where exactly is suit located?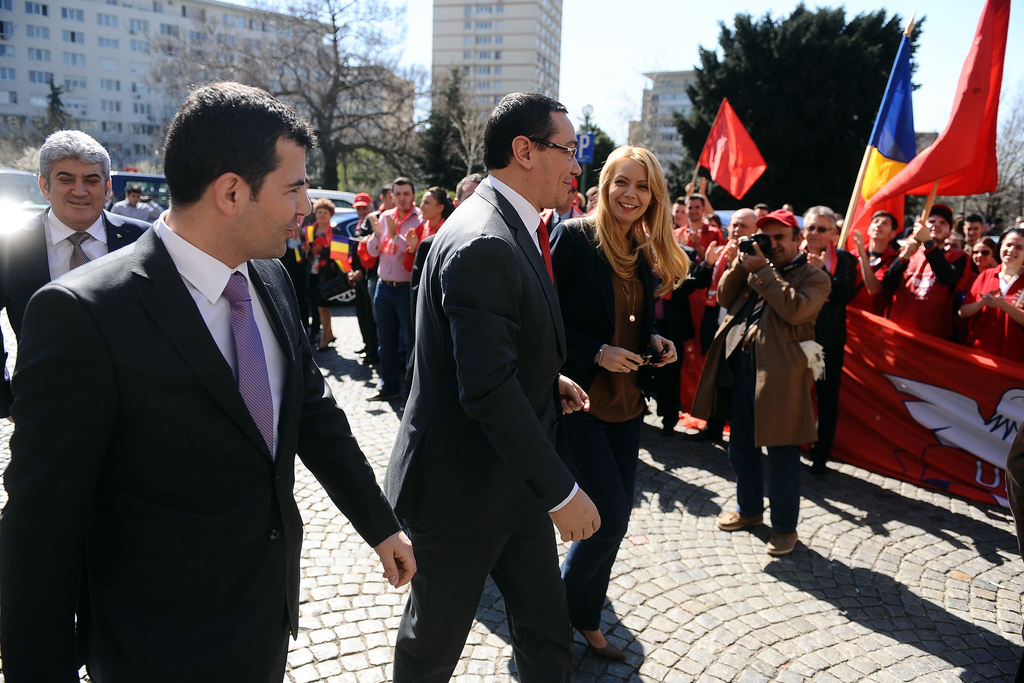
Its bounding box is 0, 206, 145, 417.
